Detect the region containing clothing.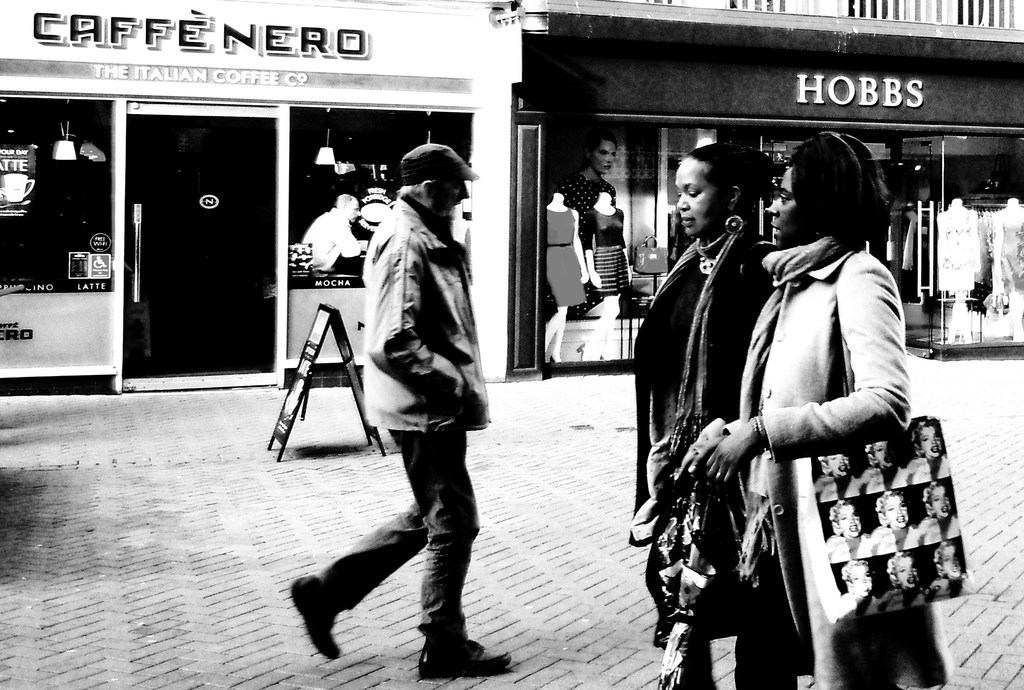
bbox=[856, 466, 903, 484].
